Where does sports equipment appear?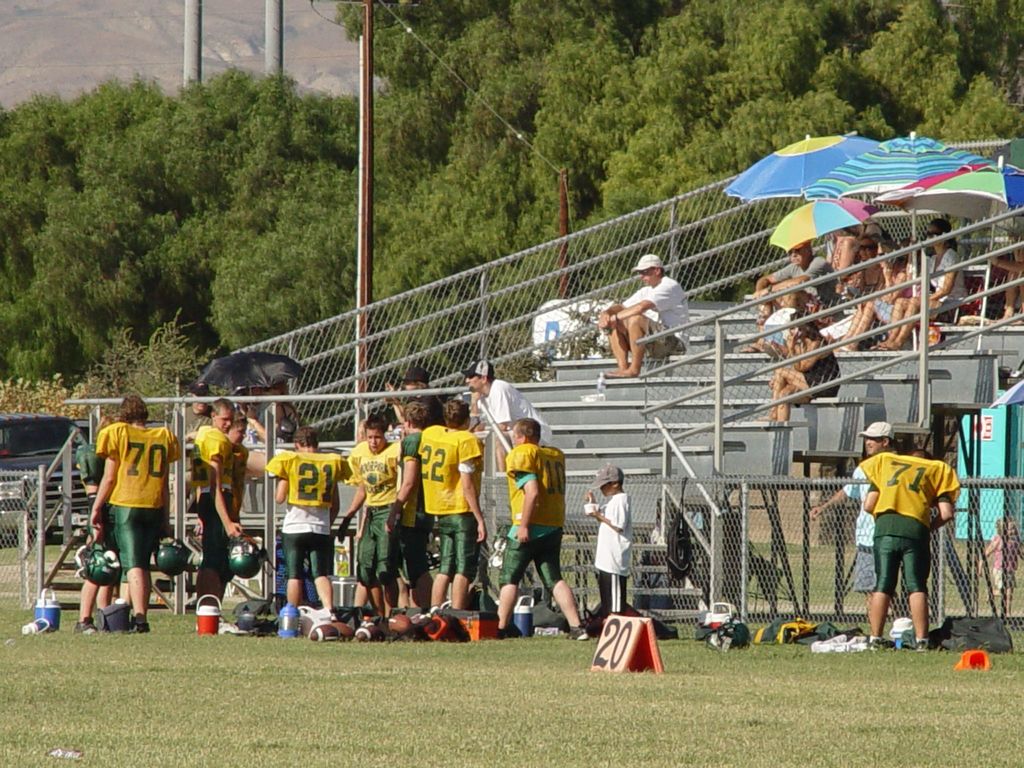
Appears at Rect(312, 623, 337, 641).
